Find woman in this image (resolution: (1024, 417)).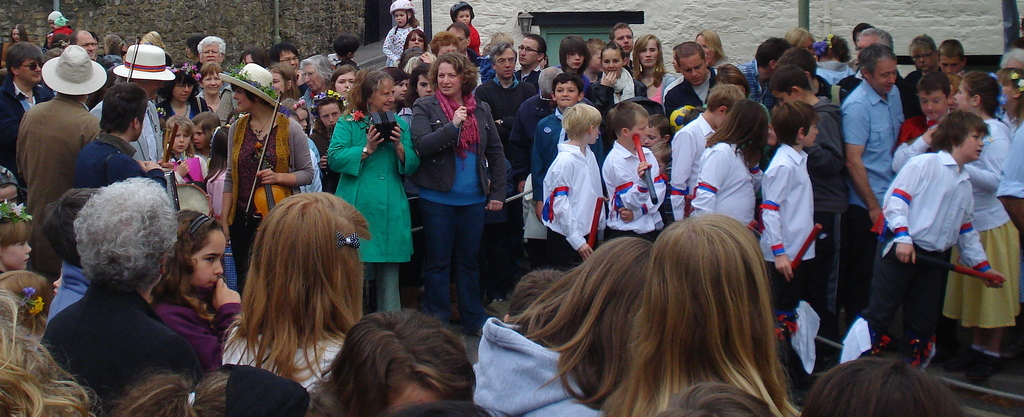
328,66,420,315.
